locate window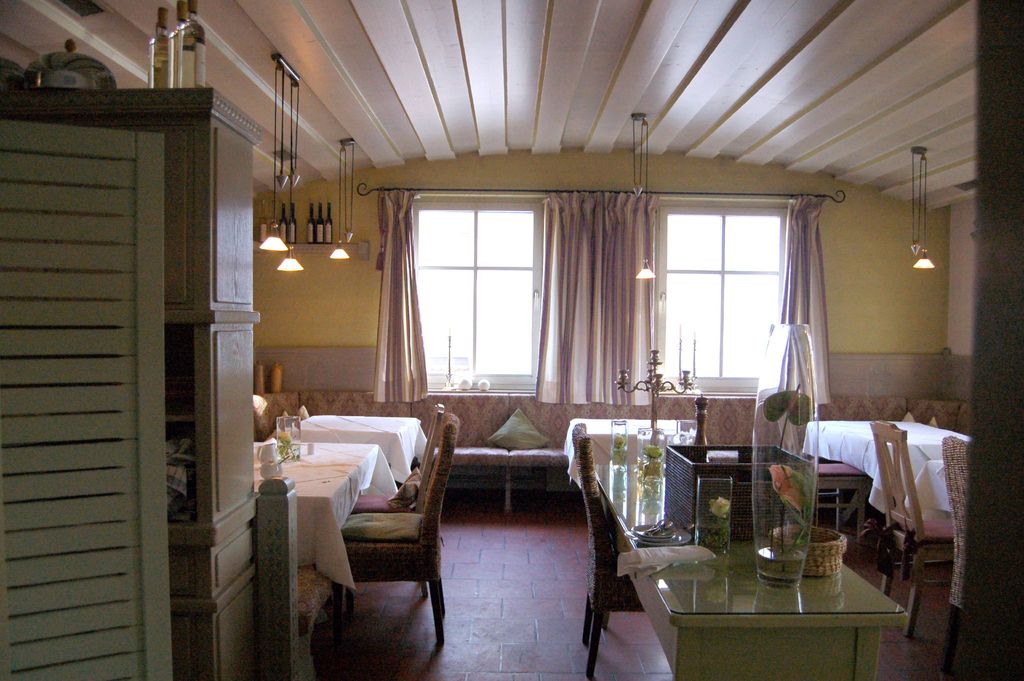
(394,204,806,397)
